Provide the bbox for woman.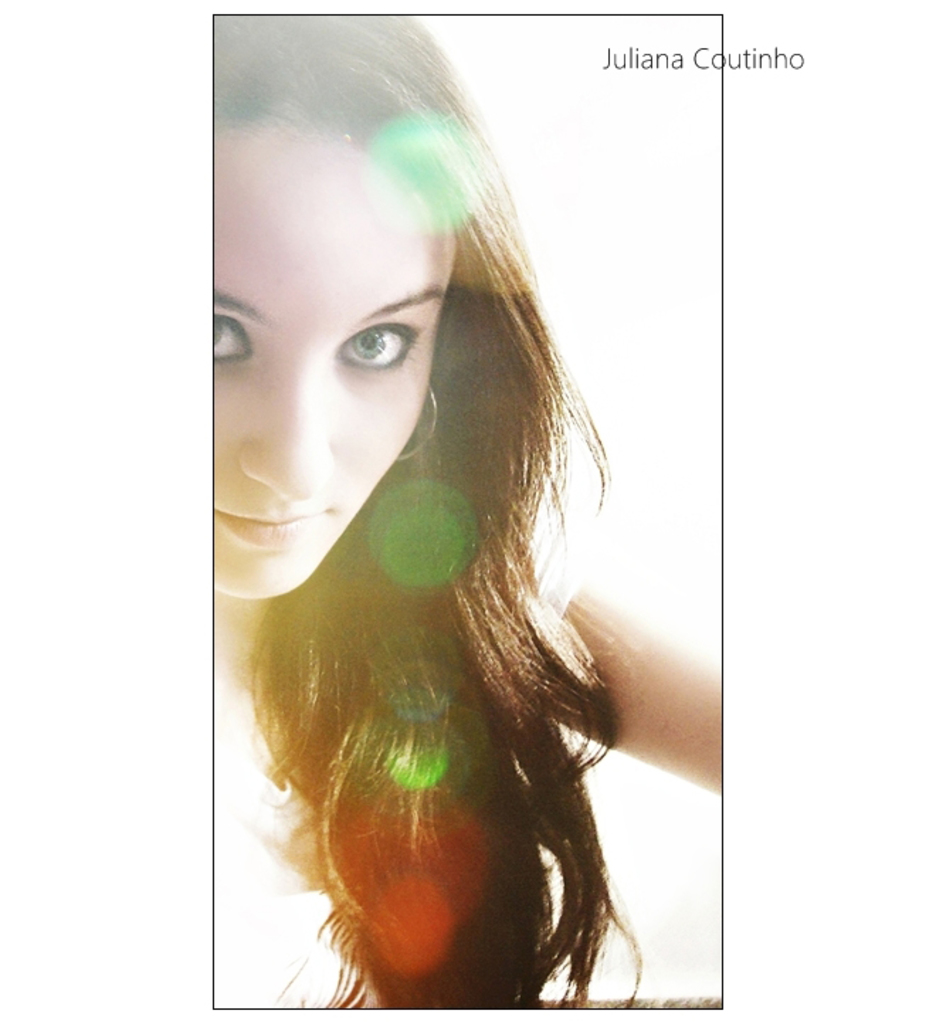
x1=166 y1=21 x2=737 y2=1023.
